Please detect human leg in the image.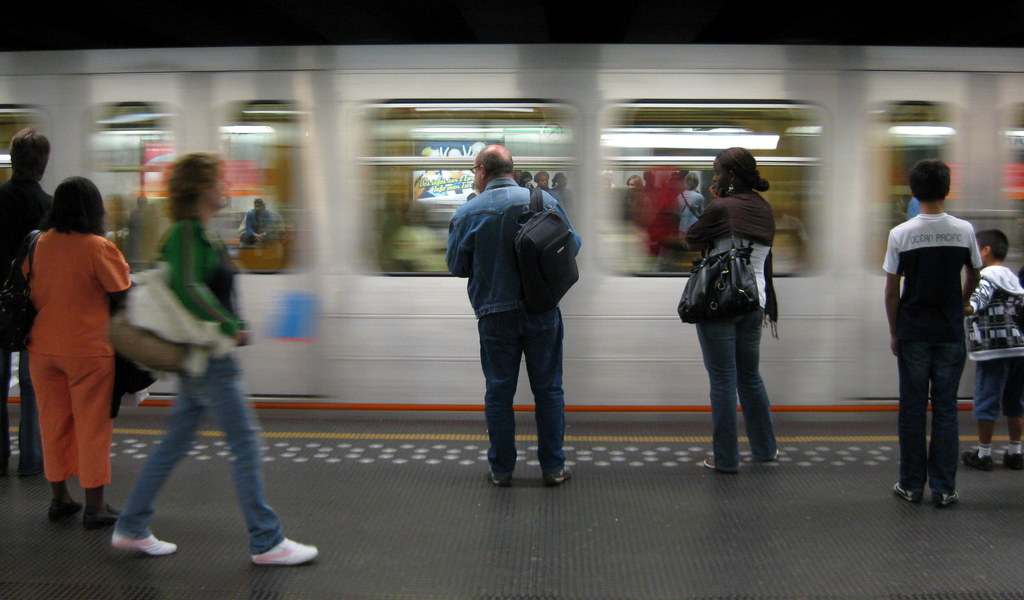
box=[697, 319, 739, 471].
